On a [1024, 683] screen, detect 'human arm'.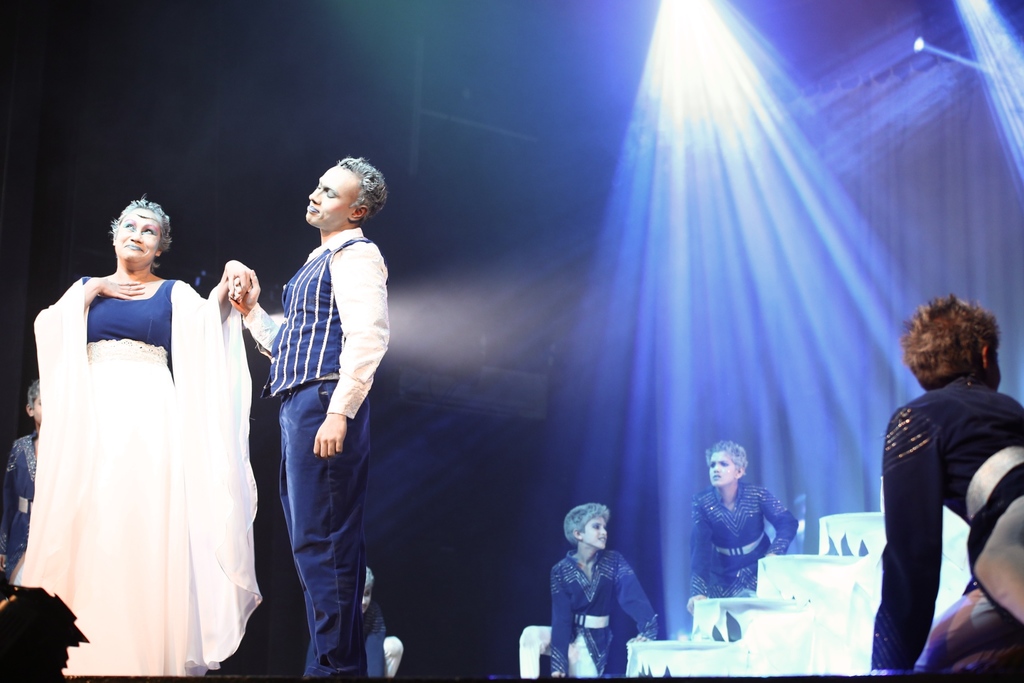
(218, 256, 264, 318).
